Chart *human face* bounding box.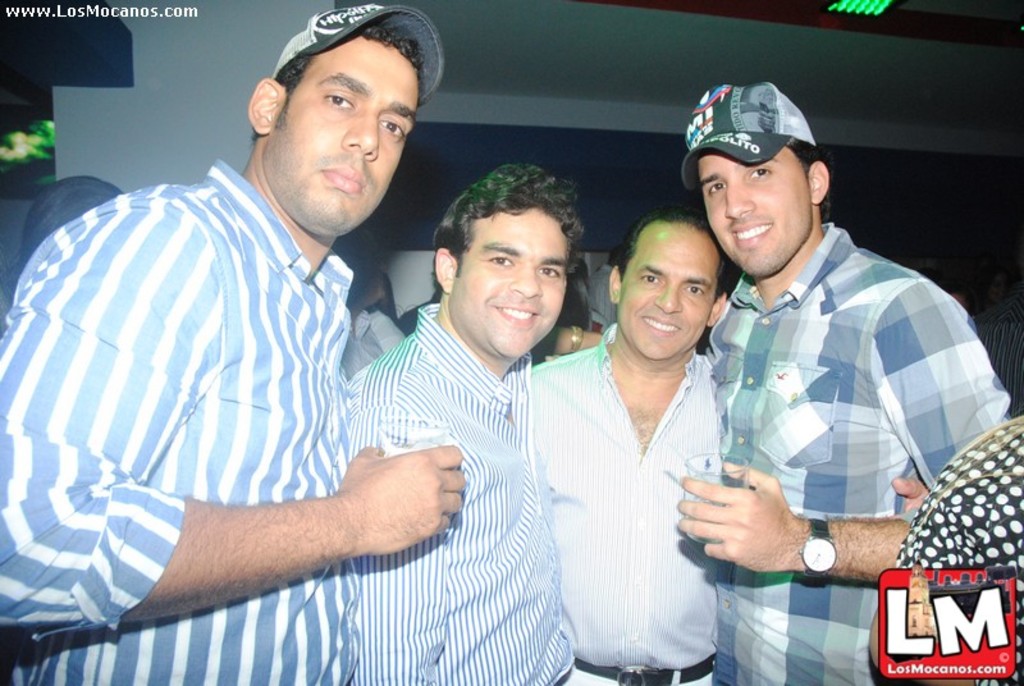
Charted: 283:58:416:224.
